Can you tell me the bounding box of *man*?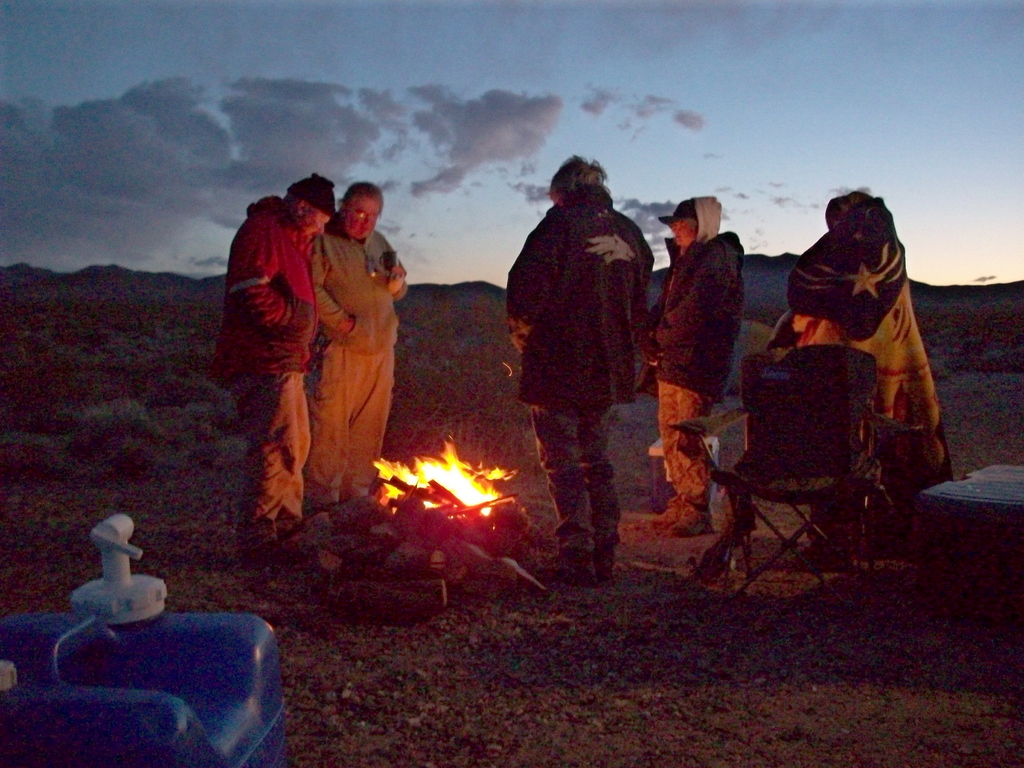
box(510, 156, 650, 591).
